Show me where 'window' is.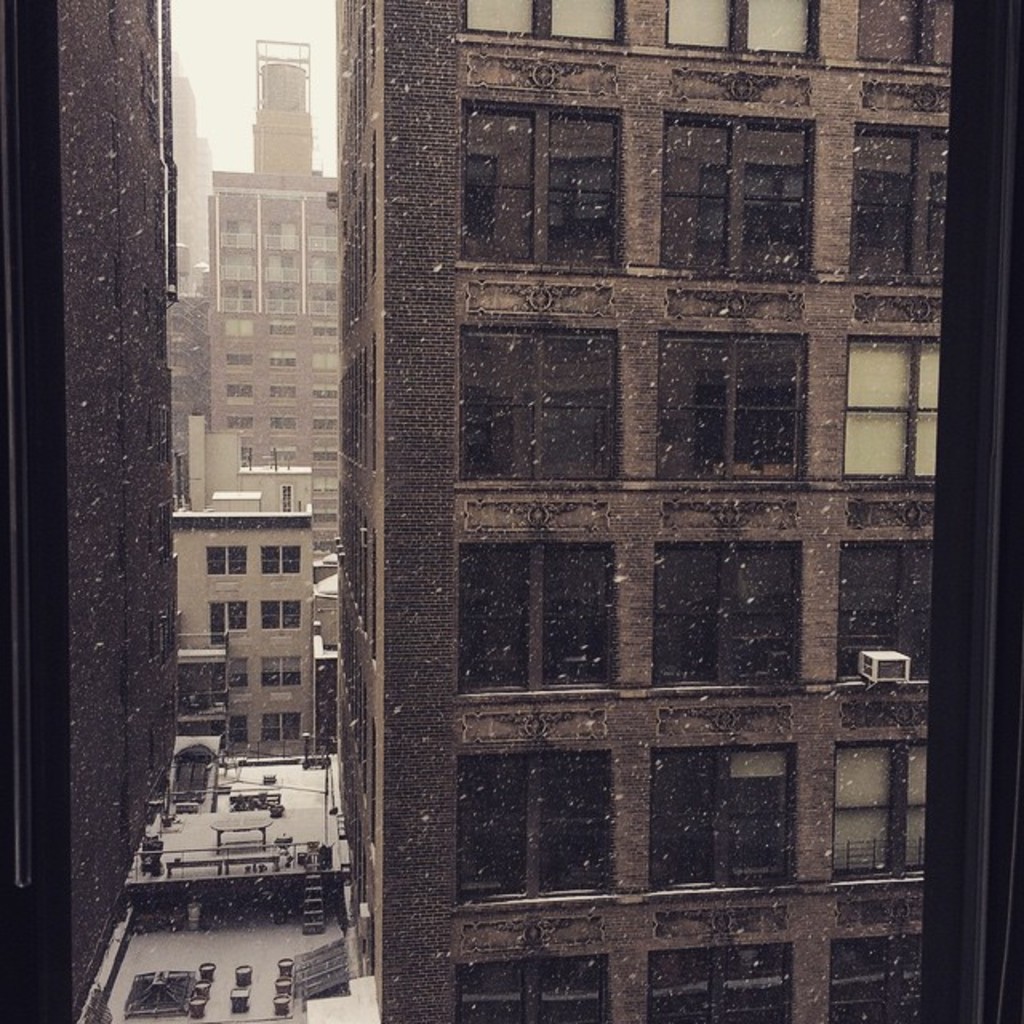
'window' is at l=448, t=949, r=610, b=1021.
